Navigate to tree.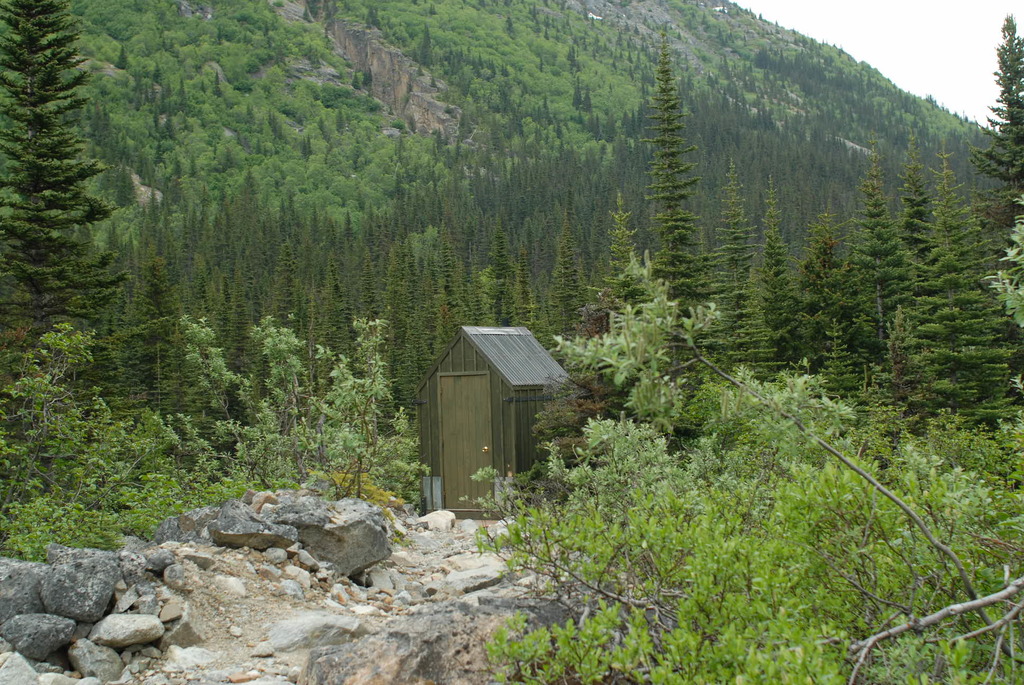
Navigation target: region(717, 164, 766, 375).
